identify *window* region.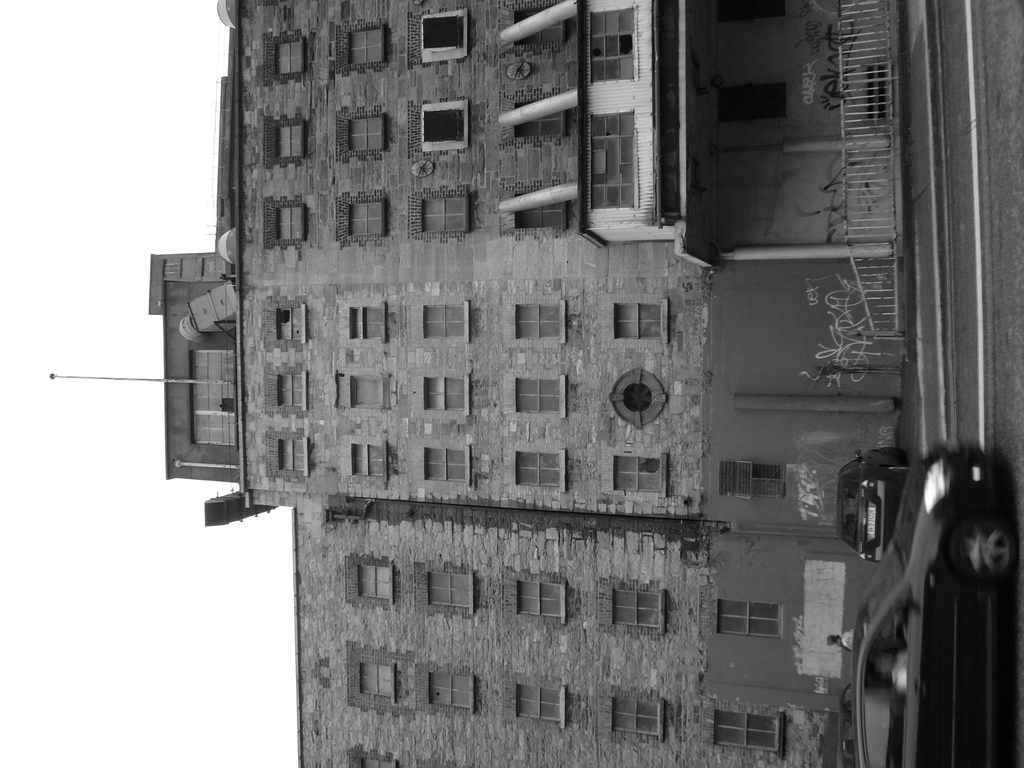
Region: select_region(353, 444, 385, 477).
